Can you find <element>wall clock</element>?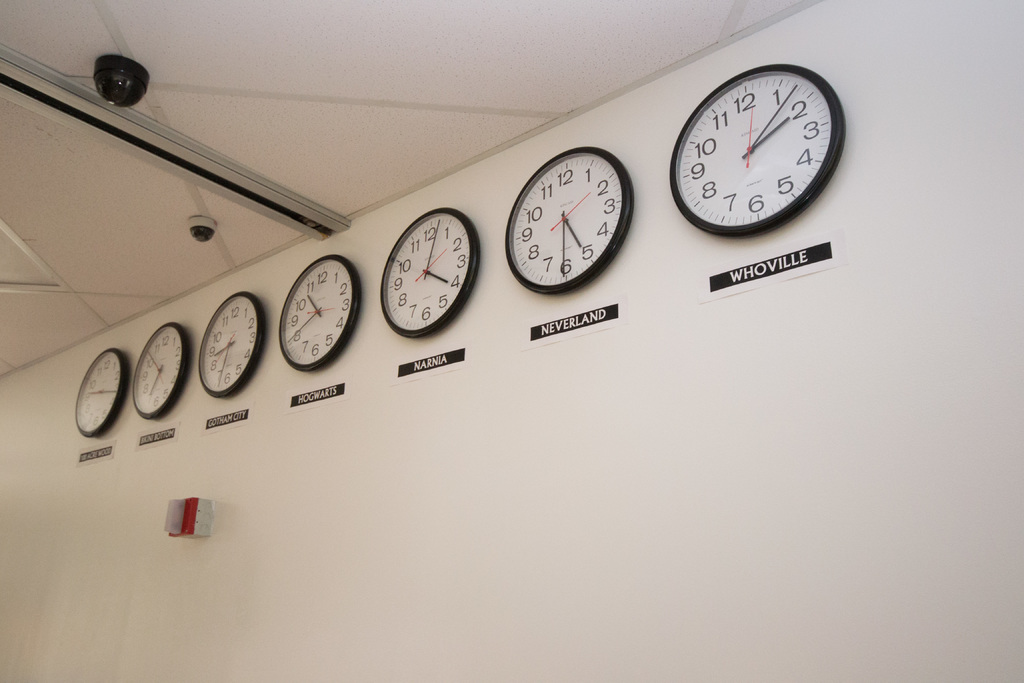
Yes, bounding box: BBox(673, 53, 846, 241).
